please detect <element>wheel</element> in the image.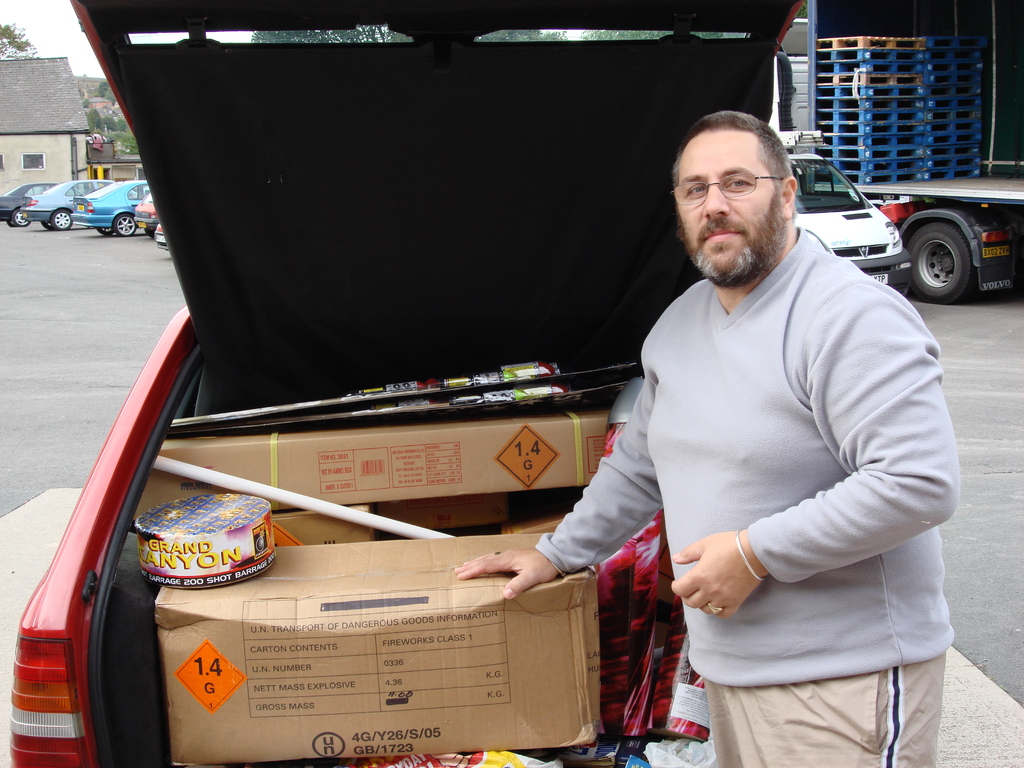
region(12, 209, 31, 228).
